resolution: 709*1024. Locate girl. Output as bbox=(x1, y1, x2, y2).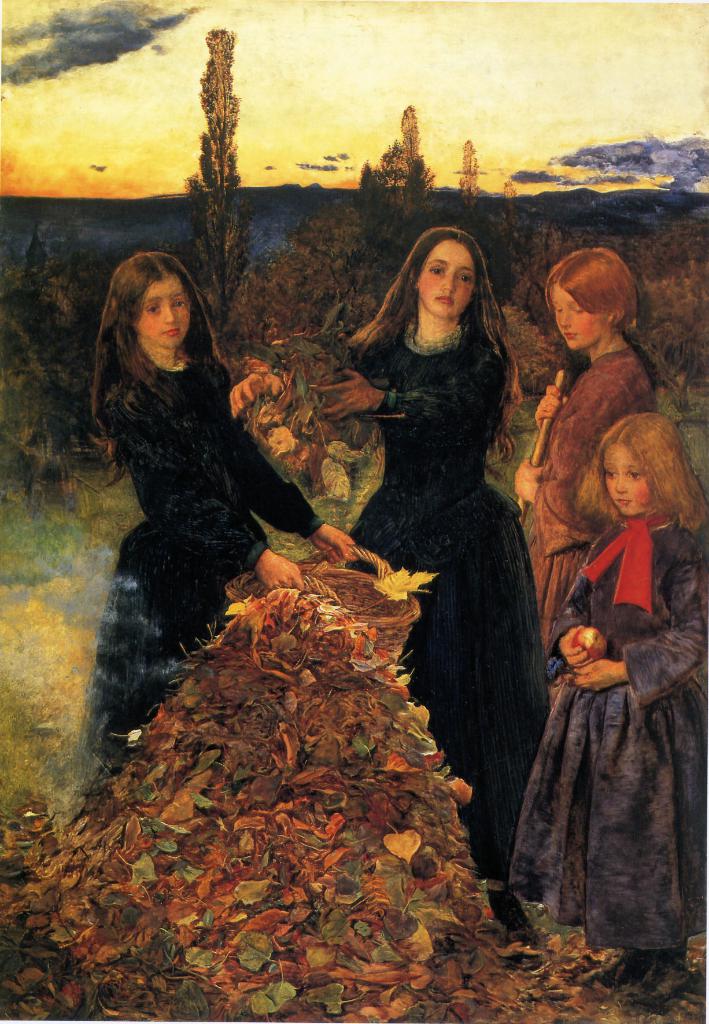
bbox=(507, 239, 655, 623).
